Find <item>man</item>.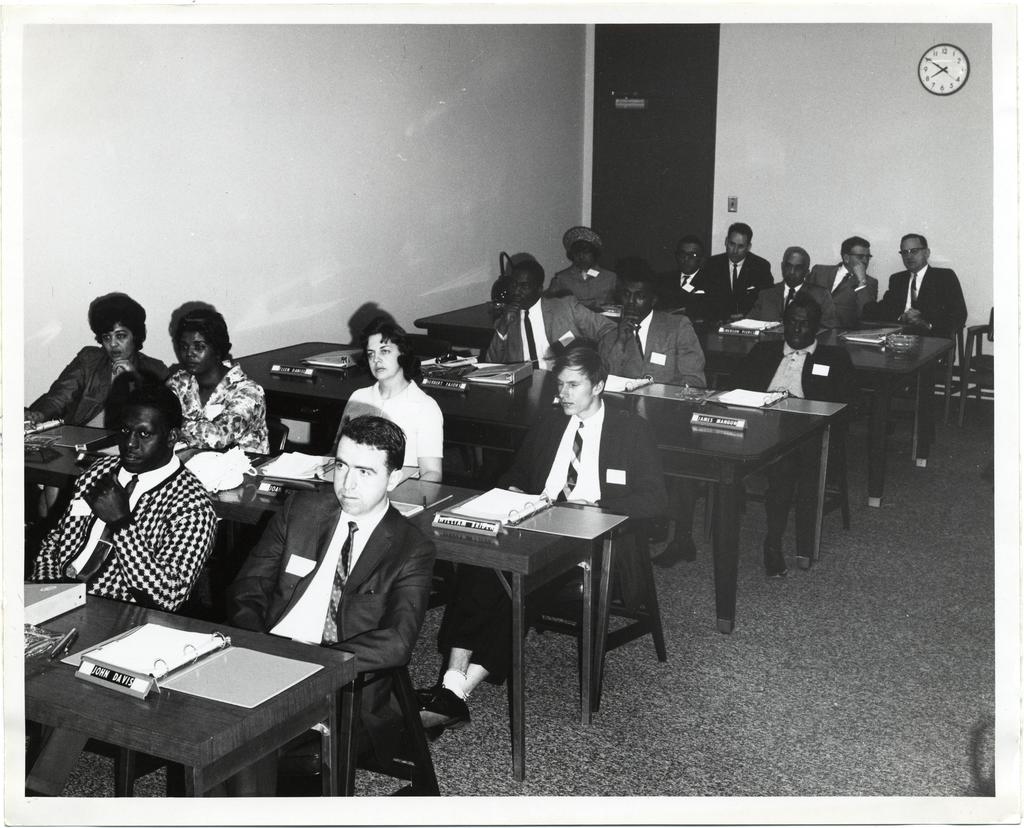
<bbox>884, 232, 968, 452</bbox>.
